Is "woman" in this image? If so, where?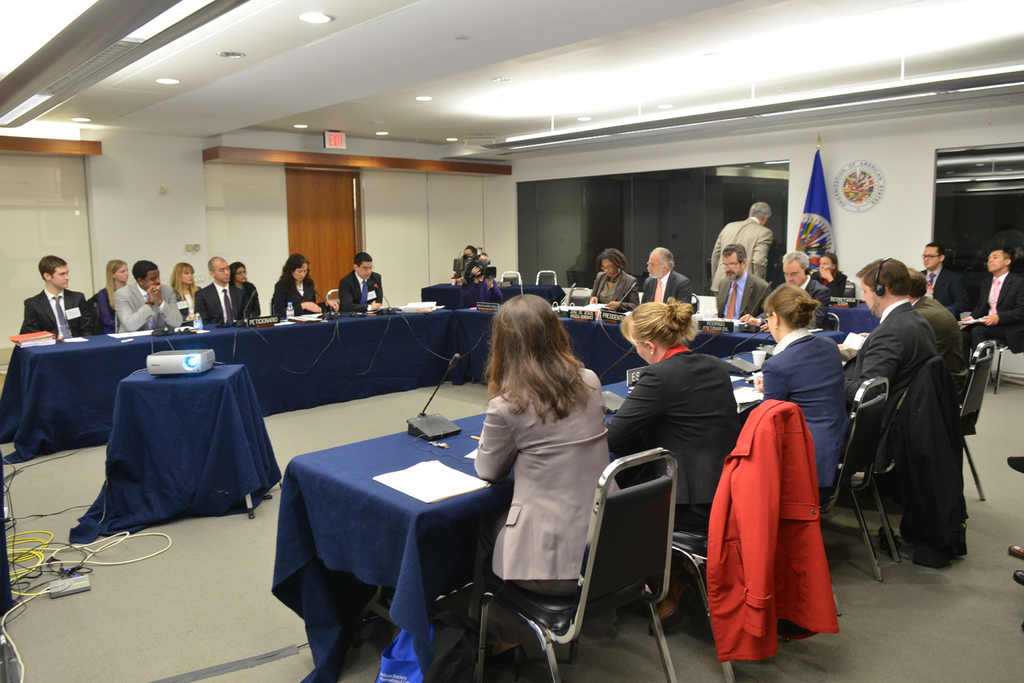
Yes, at (x1=270, y1=249, x2=339, y2=316).
